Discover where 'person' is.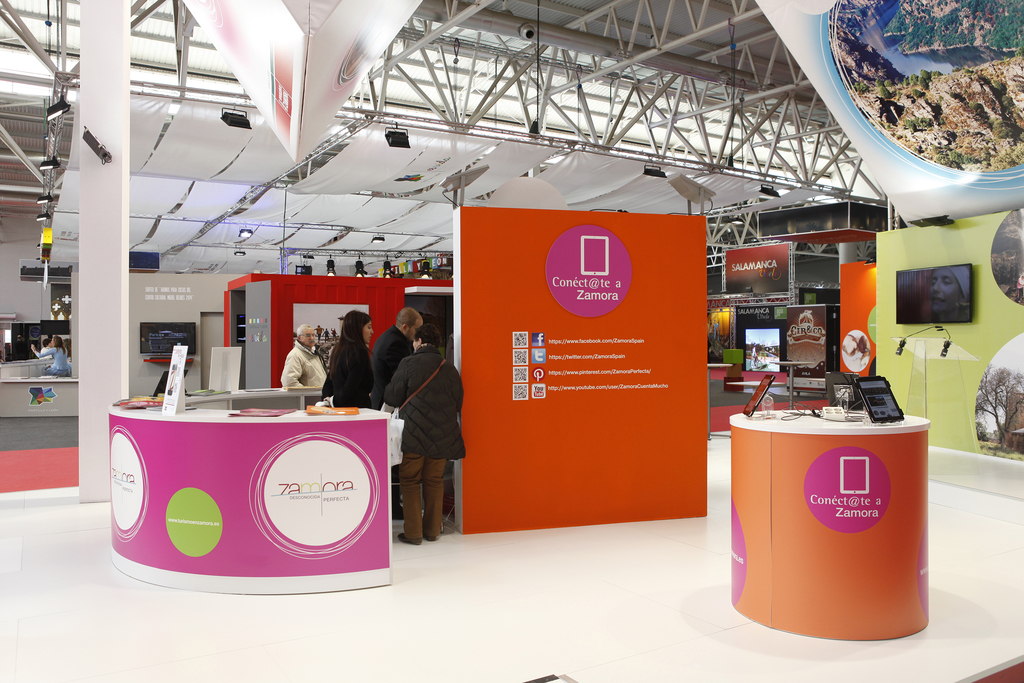
Discovered at {"left": 380, "top": 294, "right": 456, "bottom": 558}.
